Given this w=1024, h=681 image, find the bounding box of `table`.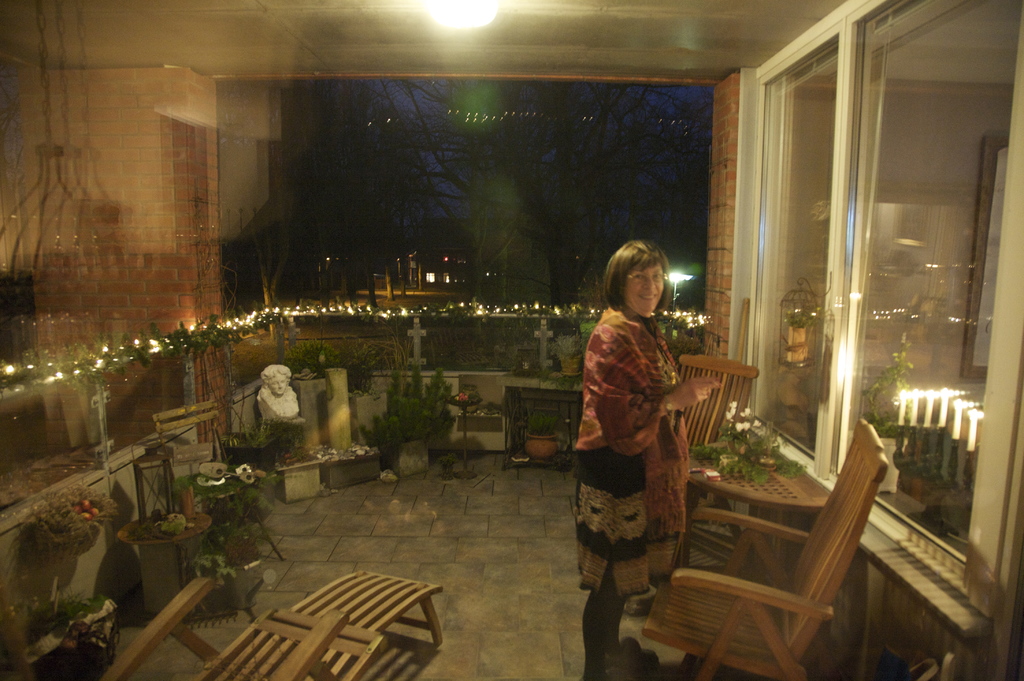
locate(678, 447, 829, 570).
